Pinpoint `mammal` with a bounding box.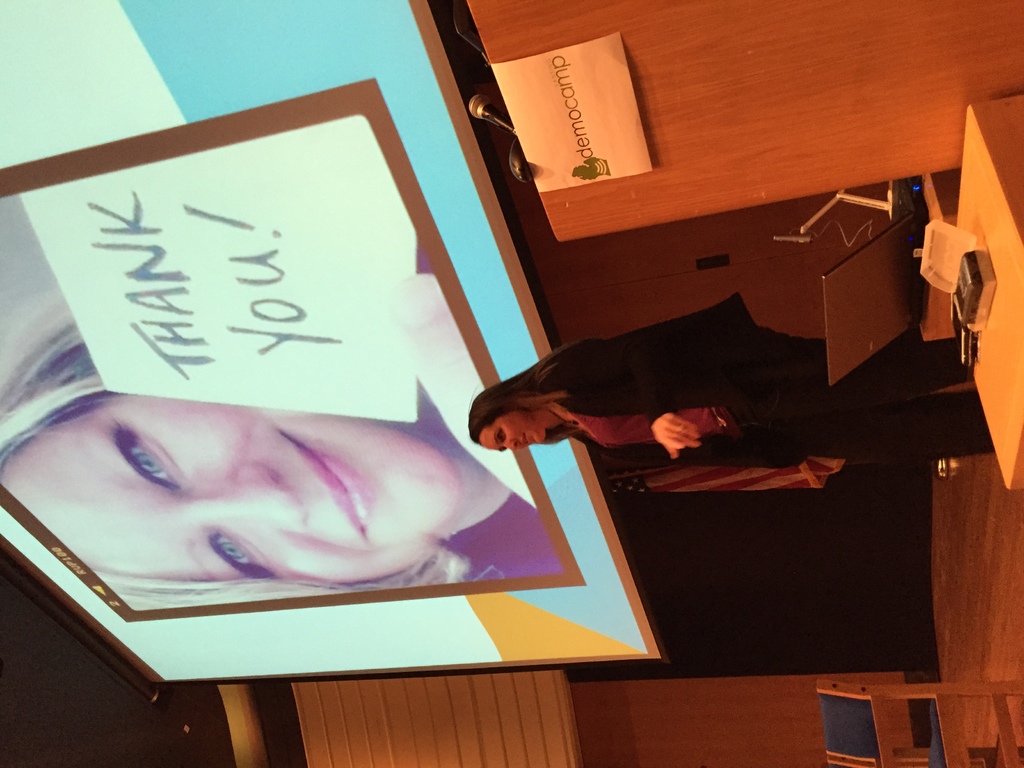
<box>0,321,556,602</box>.
